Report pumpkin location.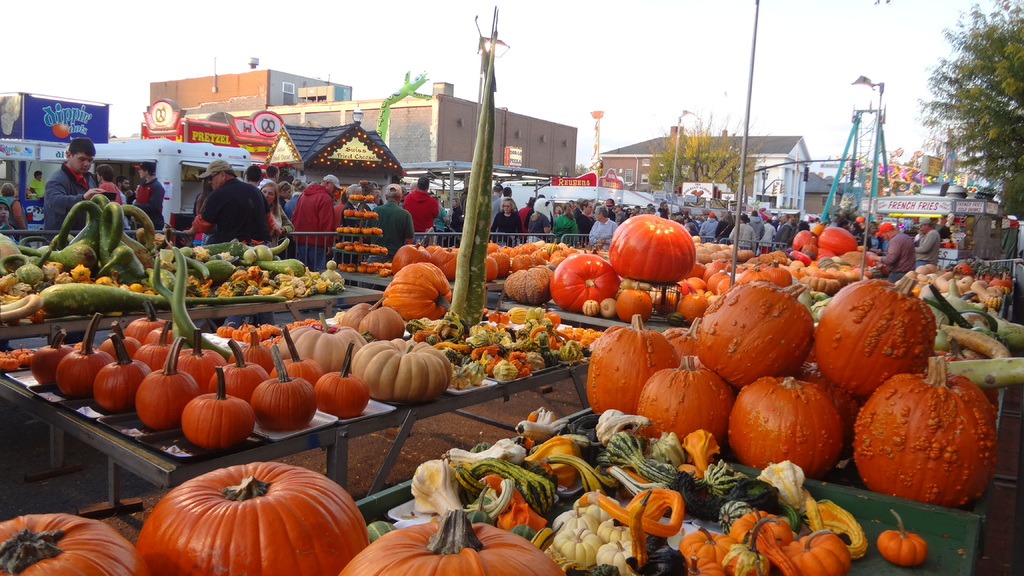
Report: <bbox>682, 555, 720, 575</bbox>.
